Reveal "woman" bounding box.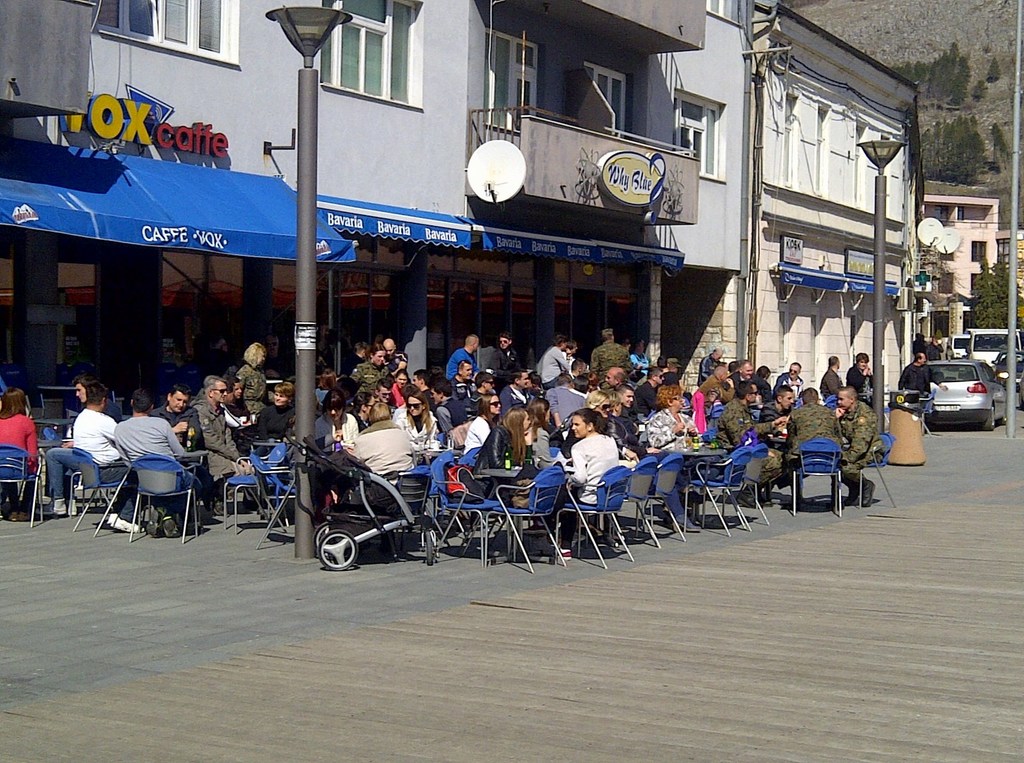
Revealed: (388, 390, 439, 444).
